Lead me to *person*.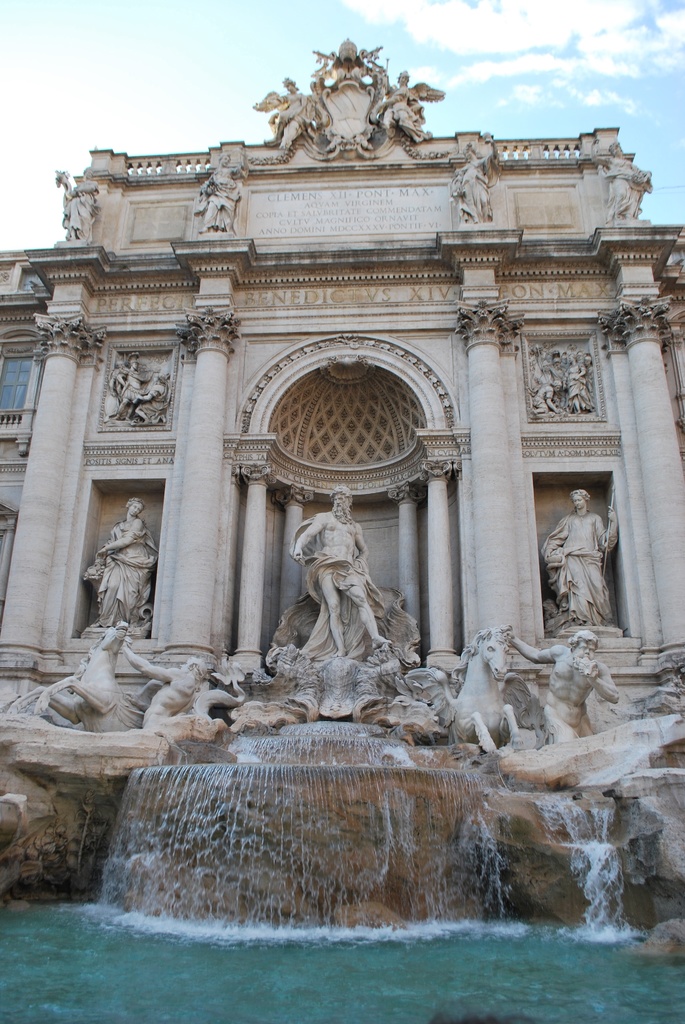
Lead to x1=503 y1=632 x2=622 y2=742.
